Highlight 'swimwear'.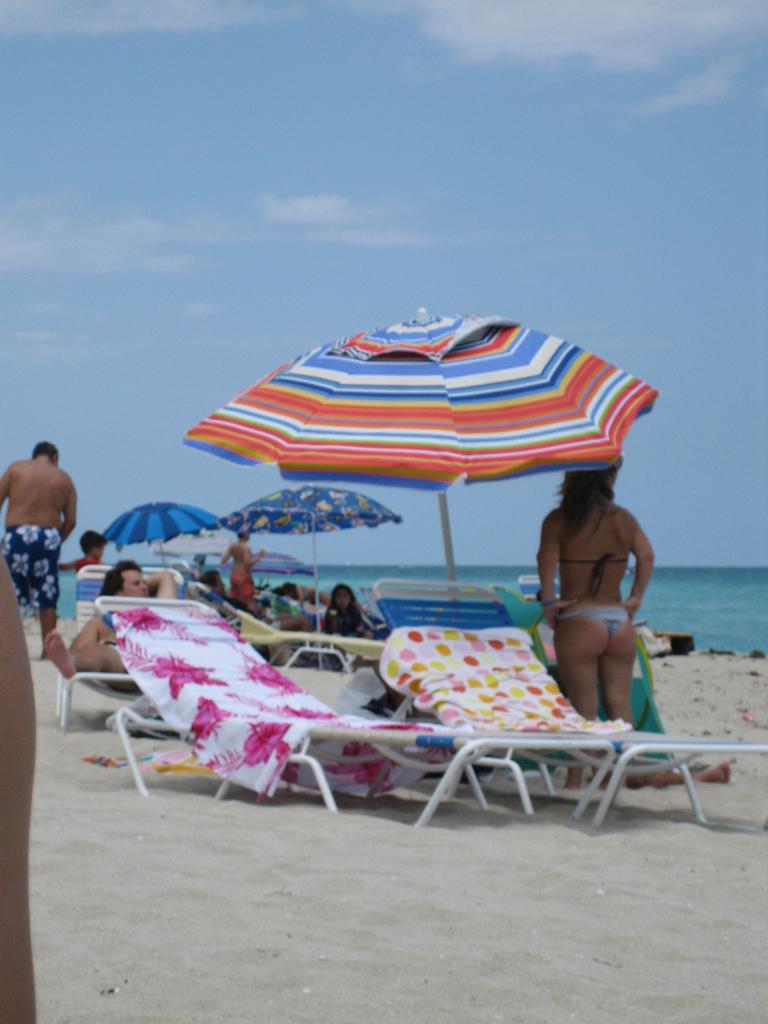
Highlighted region: 0:526:66:614.
